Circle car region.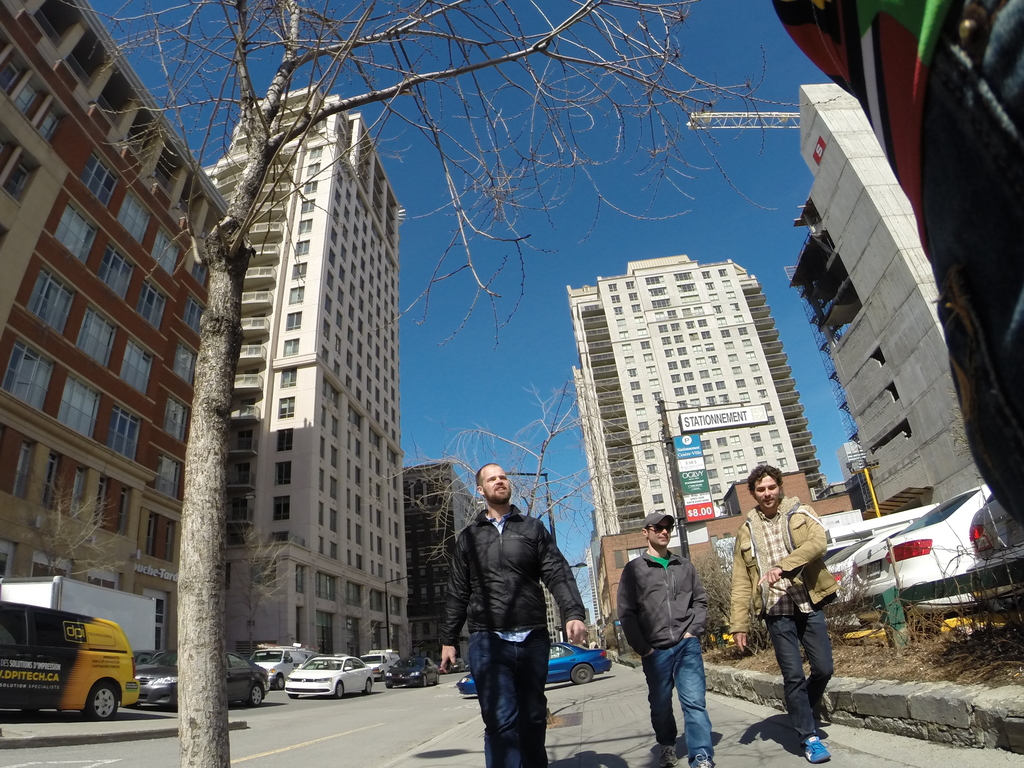
Region: (385,656,439,686).
